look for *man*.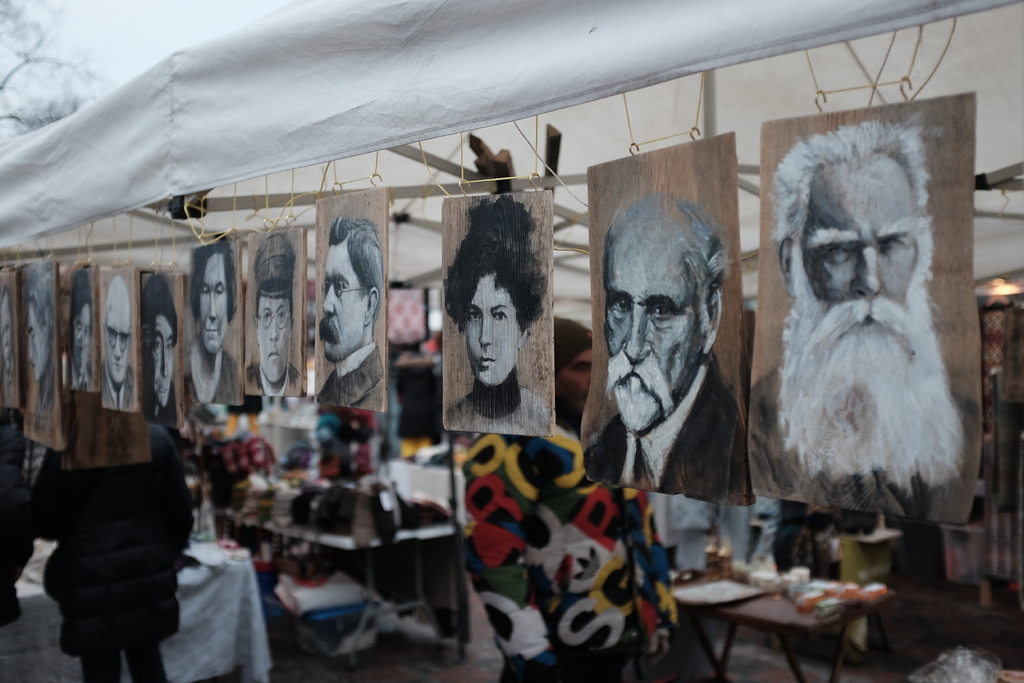
Found: x1=178, y1=241, x2=240, y2=406.
